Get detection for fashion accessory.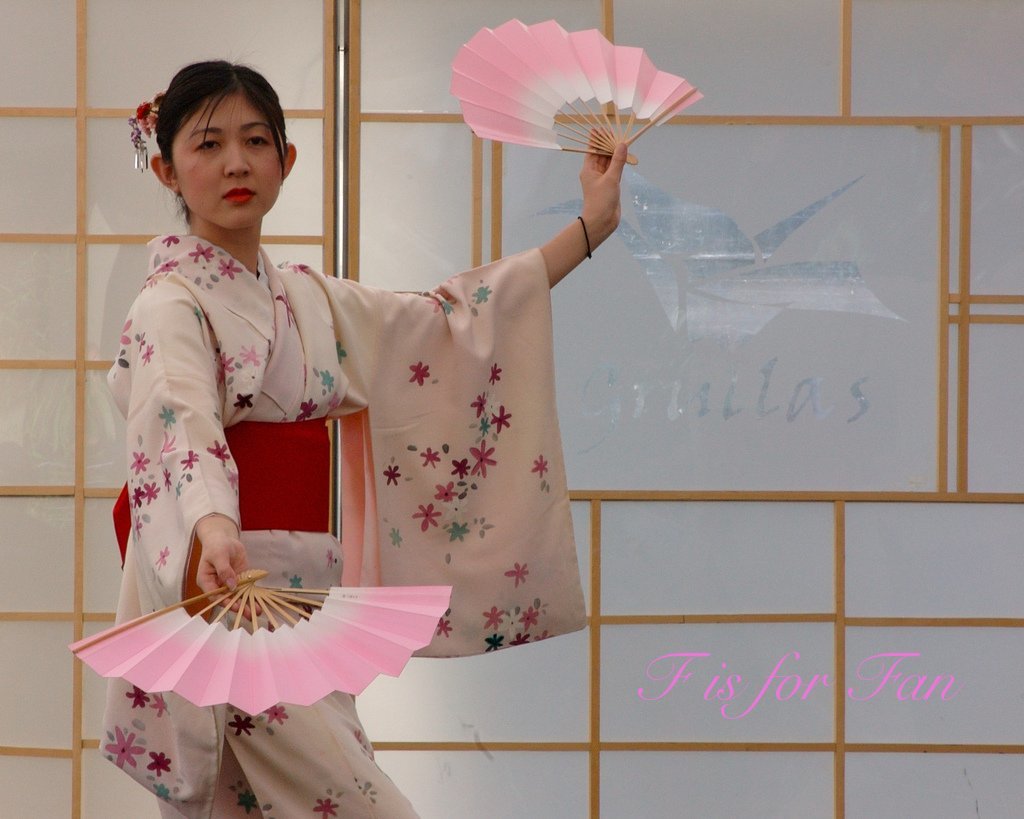
Detection: (126,89,162,174).
